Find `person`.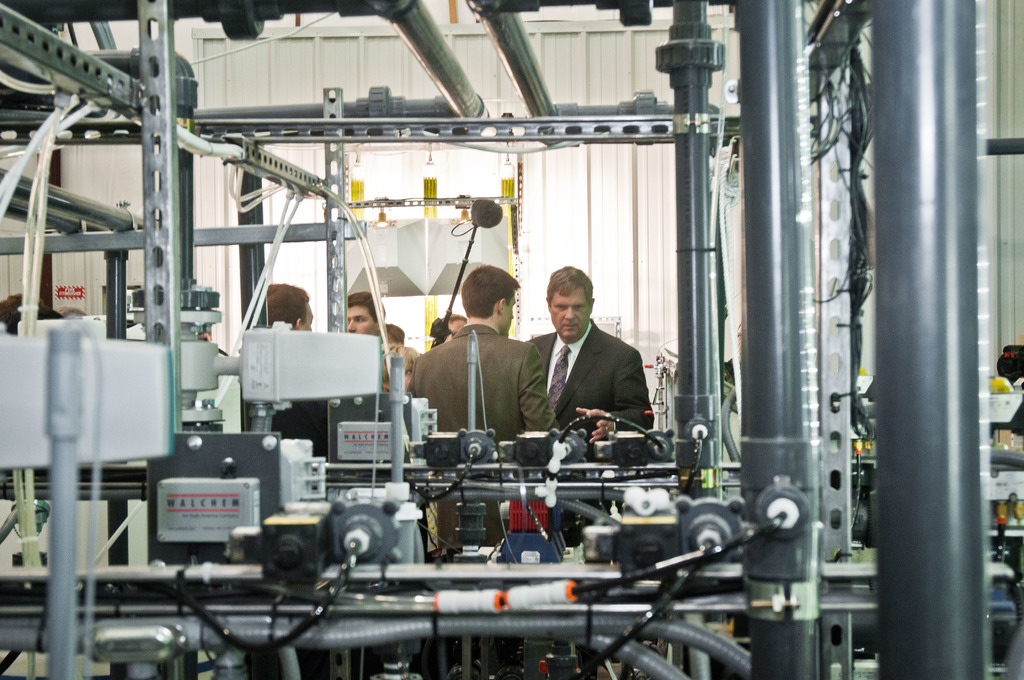
bbox=[348, 295, 384, 346].
